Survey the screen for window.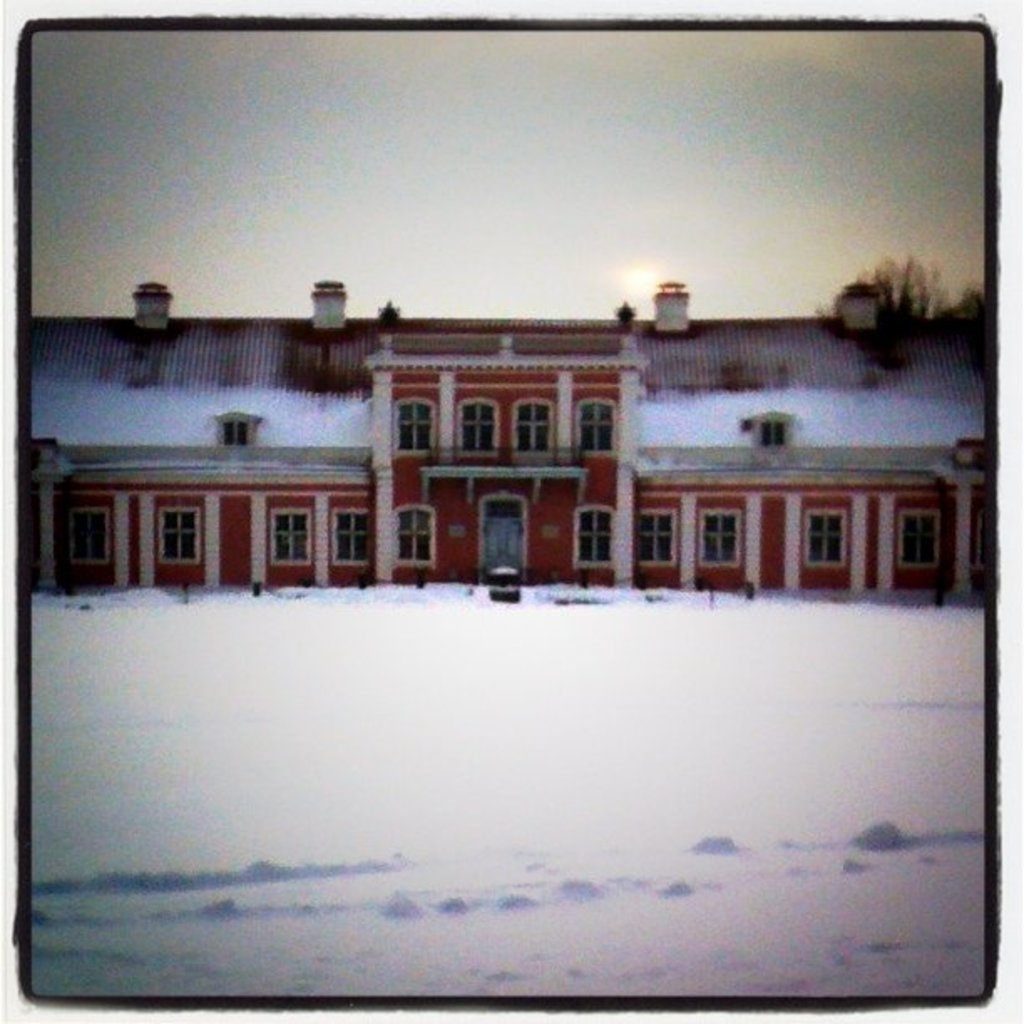
Survey found: [632,509,674,571].
